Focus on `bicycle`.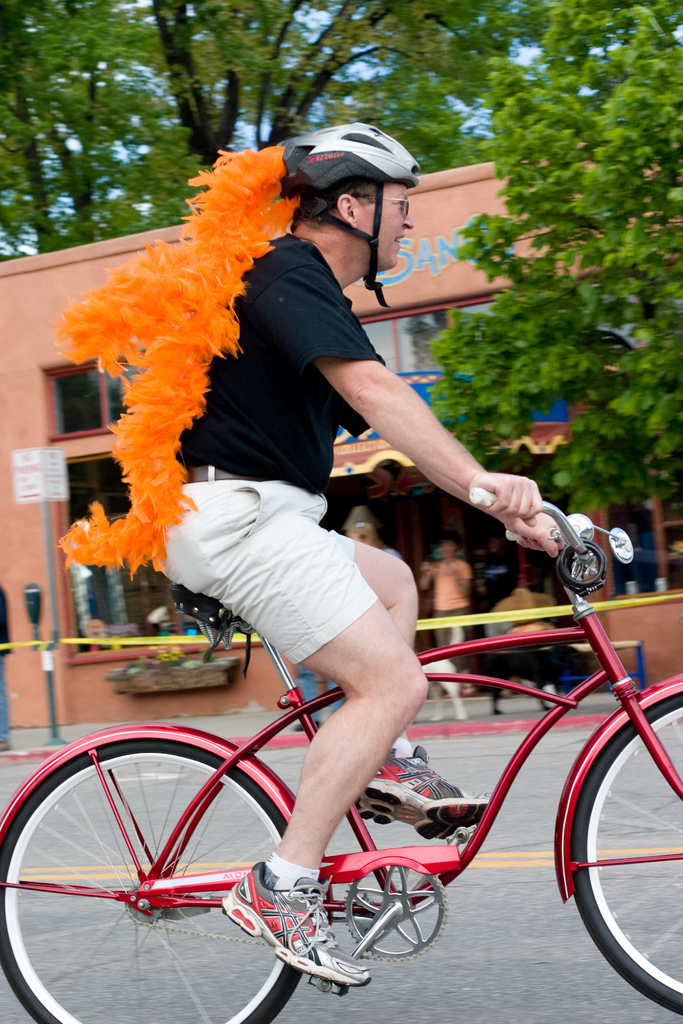
Focused at locate(0, 488, 682, 1023).
